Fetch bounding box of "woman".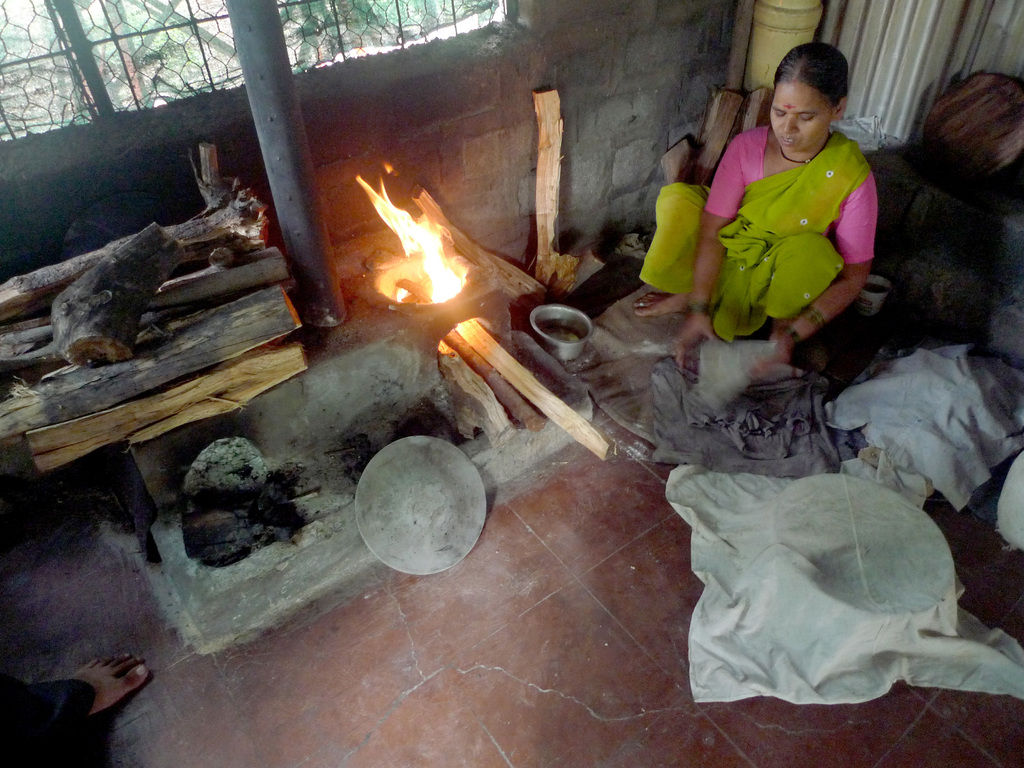
Bbox: bbox=(676, 46, 895, 401).
